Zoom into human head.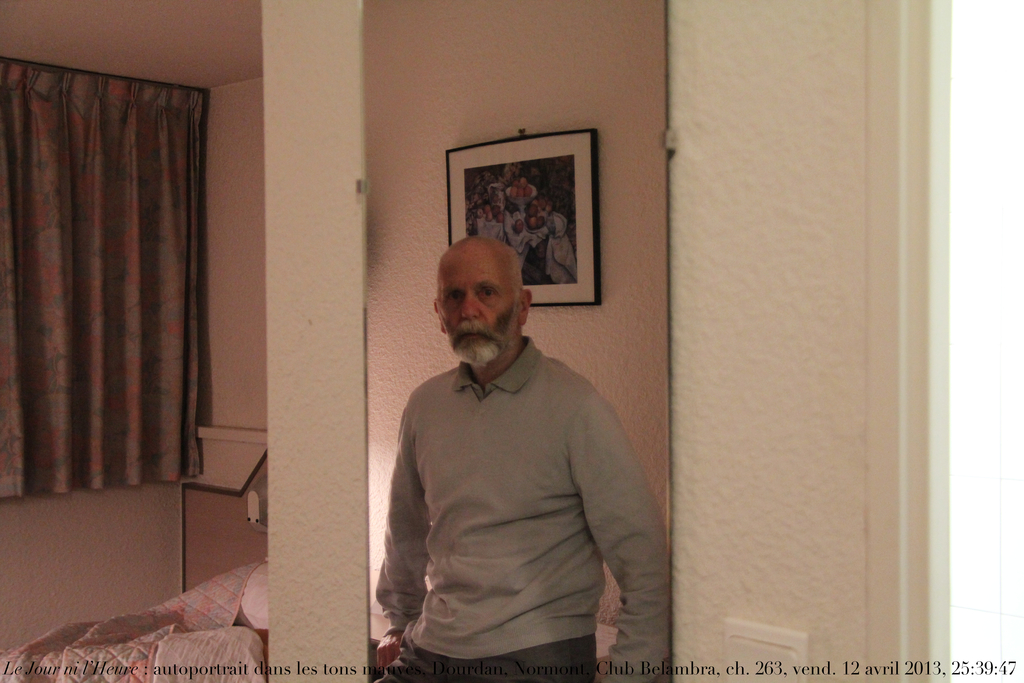
Zoom target: 430, 235, 538, 358.
